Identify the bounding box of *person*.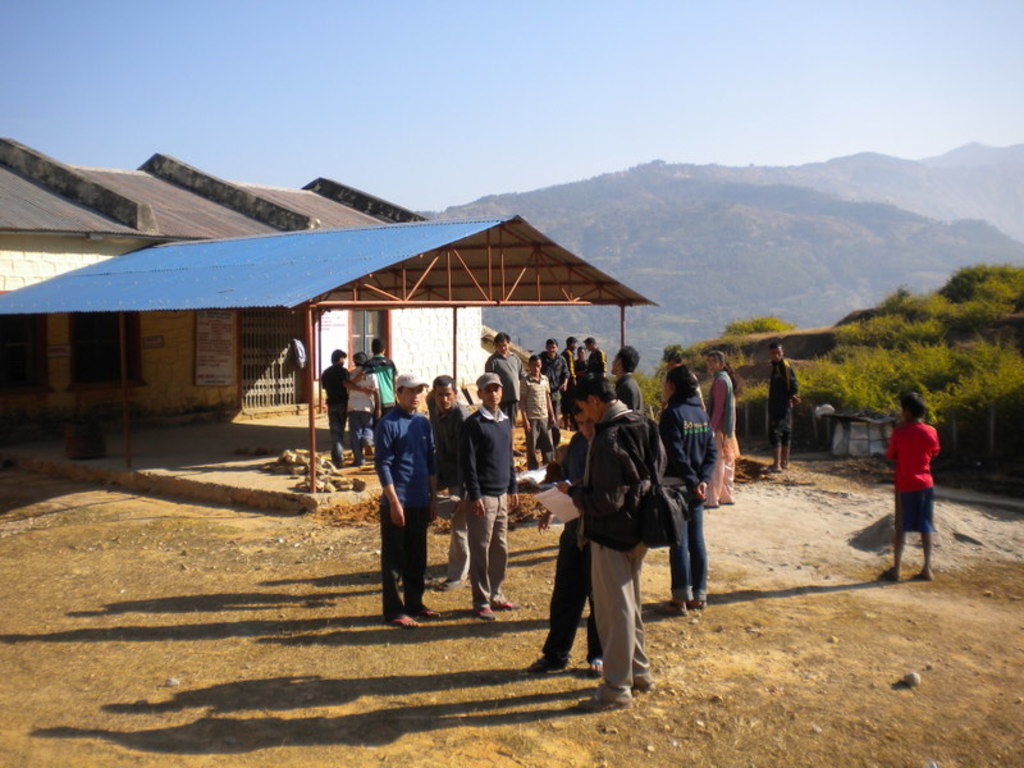
<region>410, 366, 477, 590</region>.
